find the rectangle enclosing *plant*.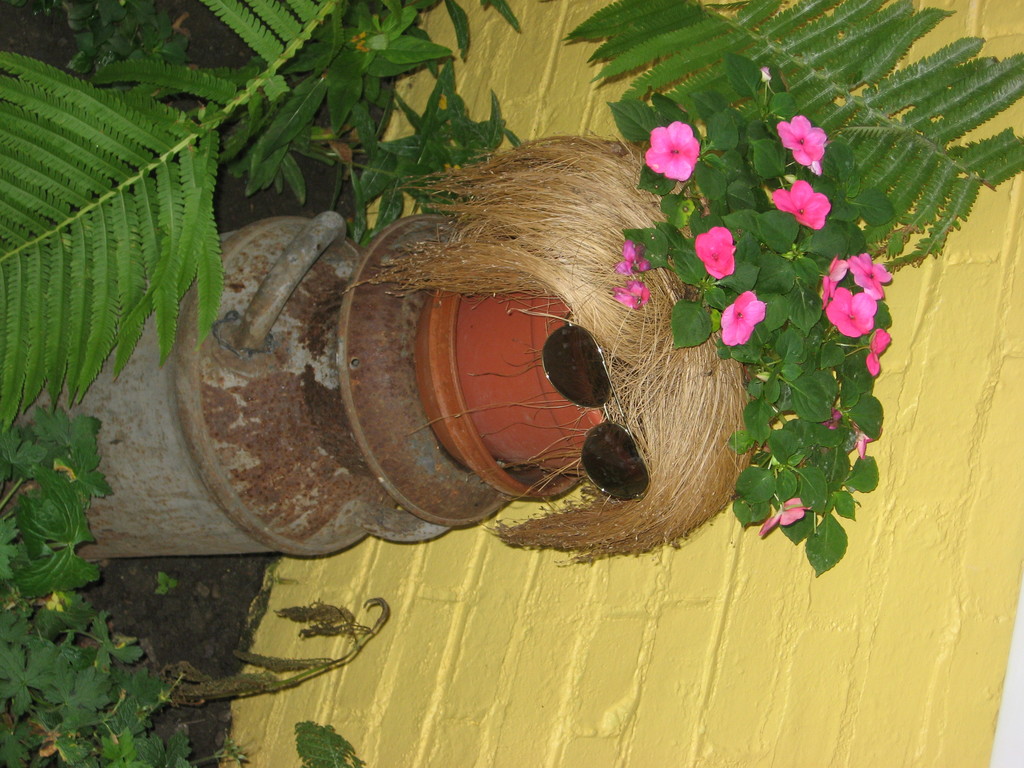
[0,370,378,767].
